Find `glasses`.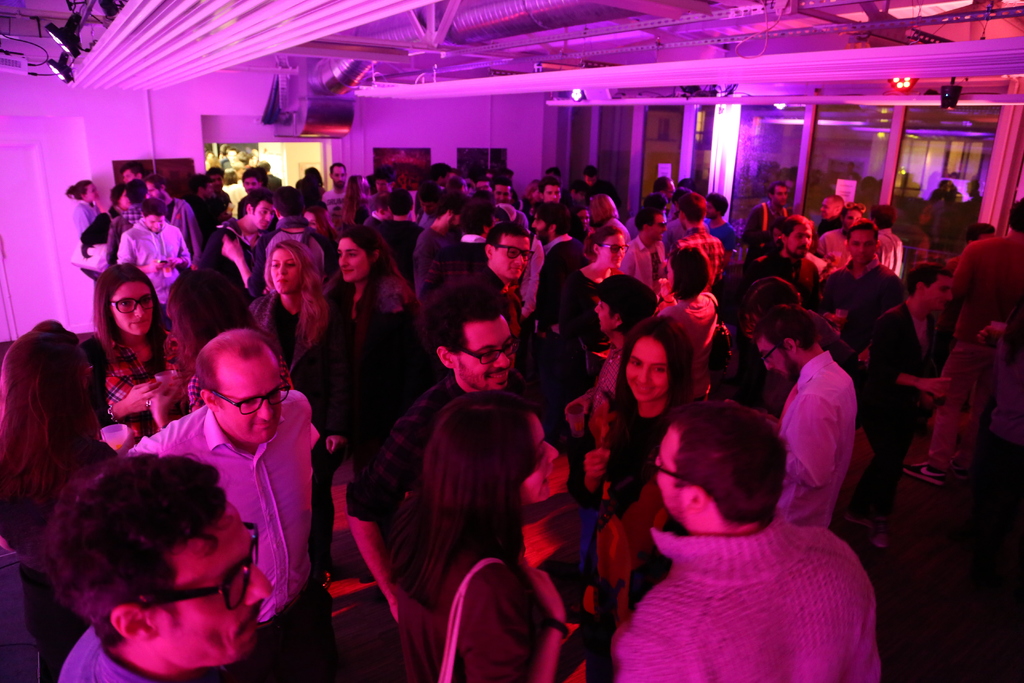
104, 293, 156, 320.
